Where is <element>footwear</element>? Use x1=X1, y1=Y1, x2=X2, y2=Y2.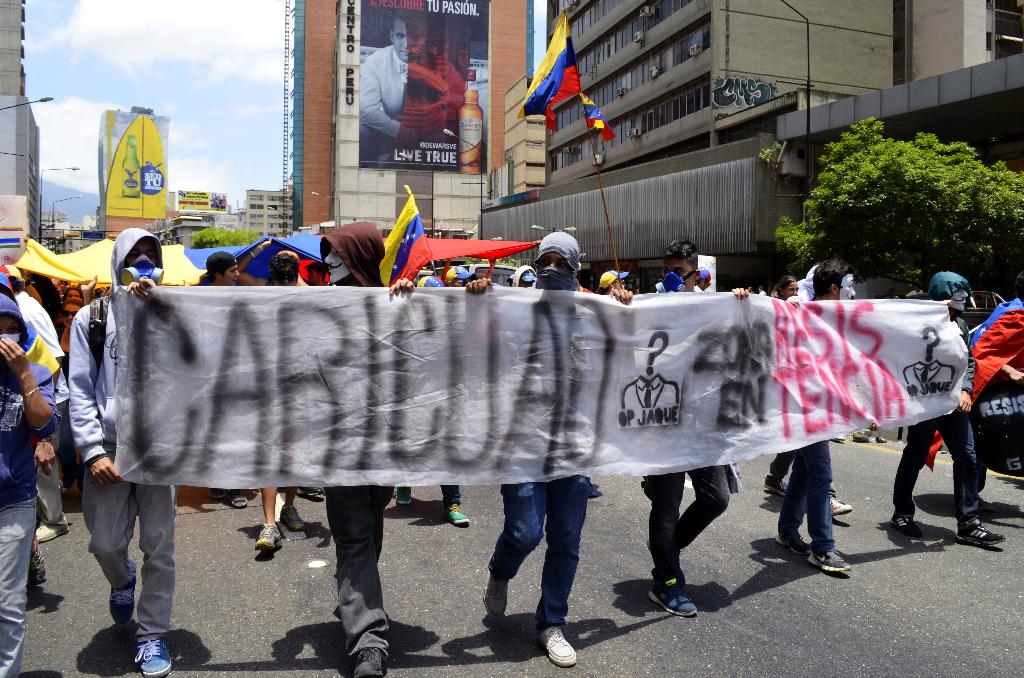
x1=952, y1=519, x2=1007, y2=546.
